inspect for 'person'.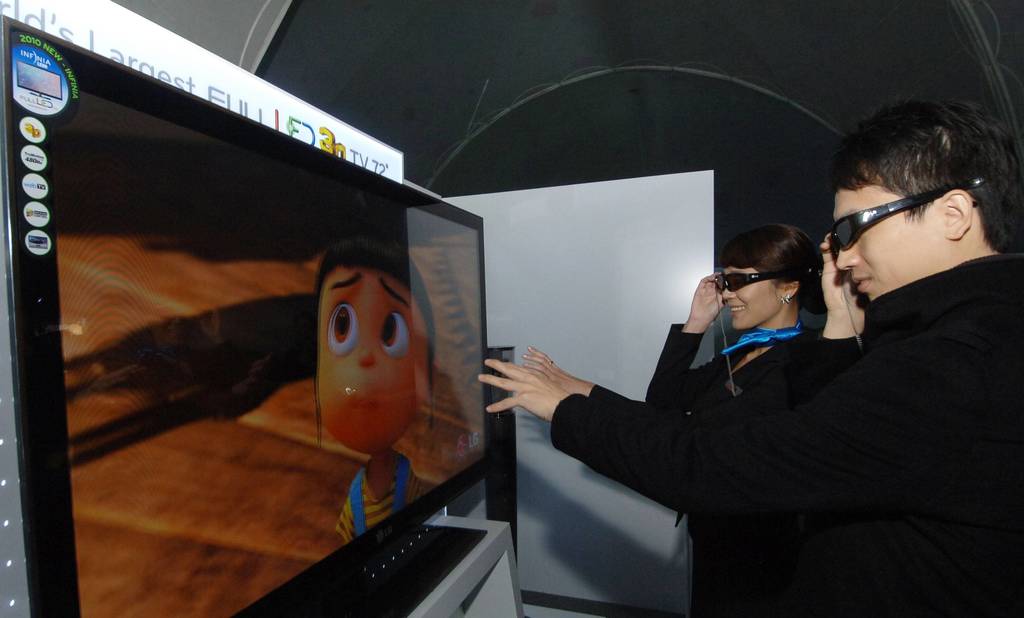
Inspection: x1=475 y1=102 x2=1021 y2=617.
